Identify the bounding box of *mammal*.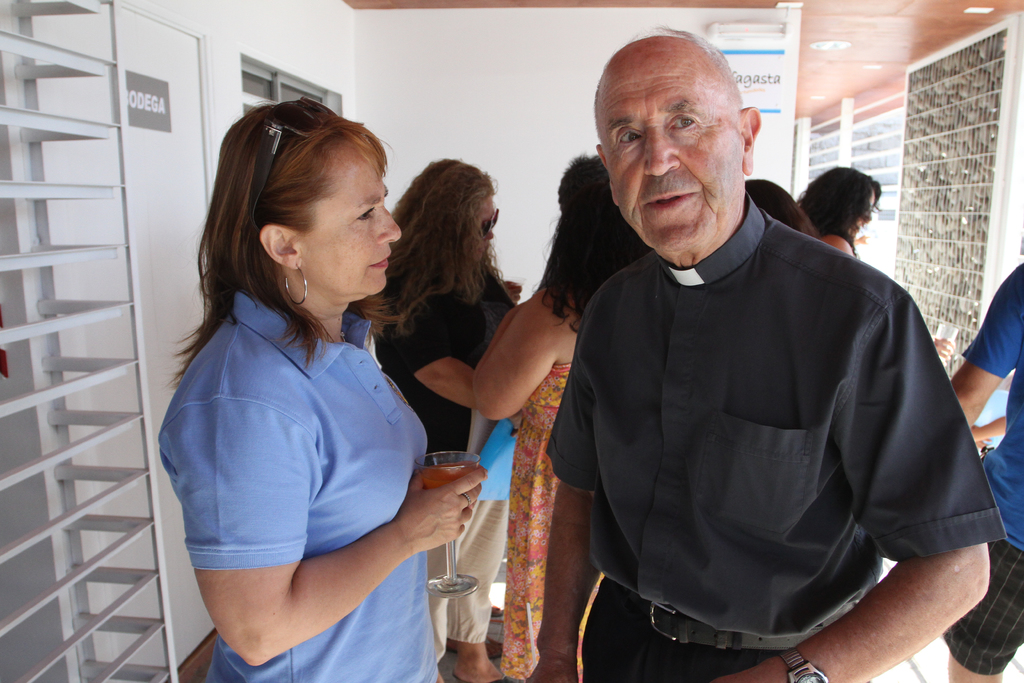
<bbox>524, 22, 1006, 682</bbox>.
